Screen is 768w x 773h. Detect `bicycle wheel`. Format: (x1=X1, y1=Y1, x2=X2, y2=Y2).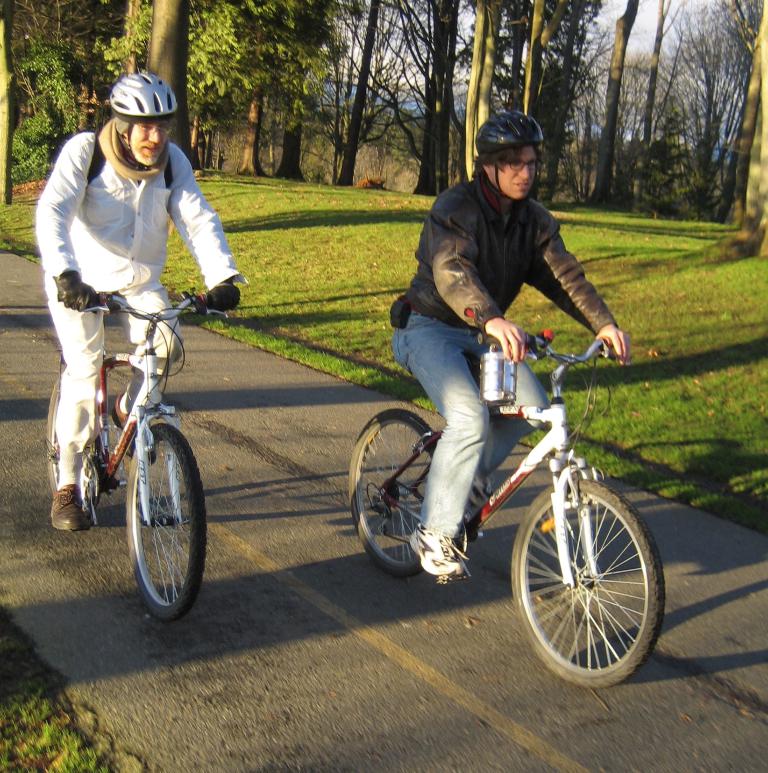
(x1=45, y1=373, x2=101, y2=518).
